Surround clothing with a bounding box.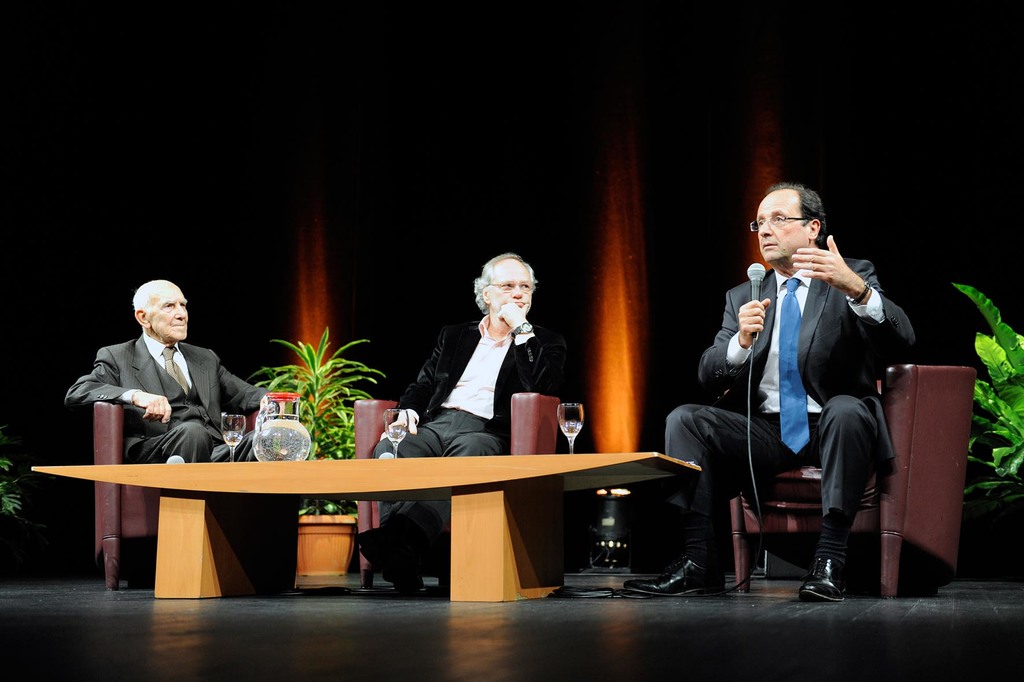
locate(64, 342, 269, 550).
